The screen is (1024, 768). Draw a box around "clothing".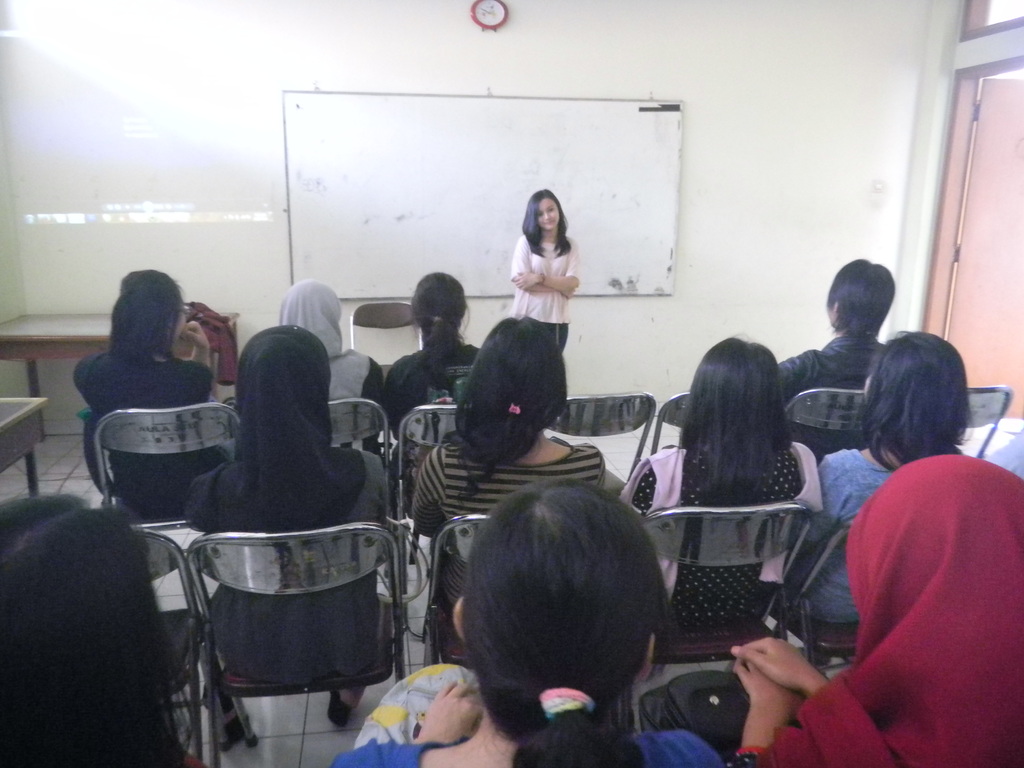
bbox=[404, 412, 616, 654].
